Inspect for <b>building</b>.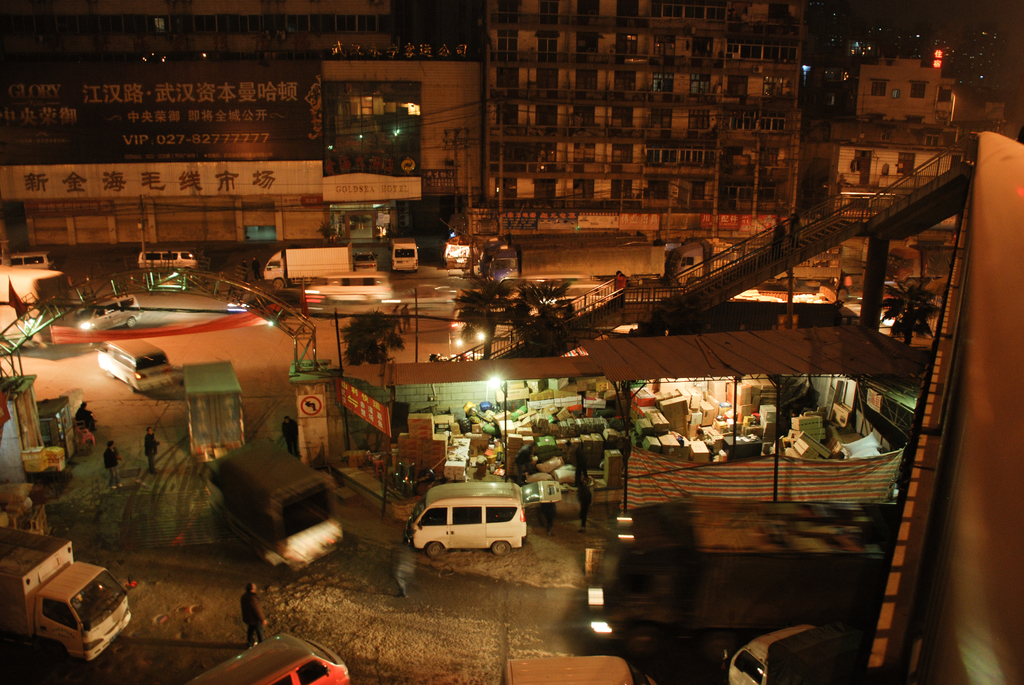
Inspection: bbox=[808, 121, 964, 239].
